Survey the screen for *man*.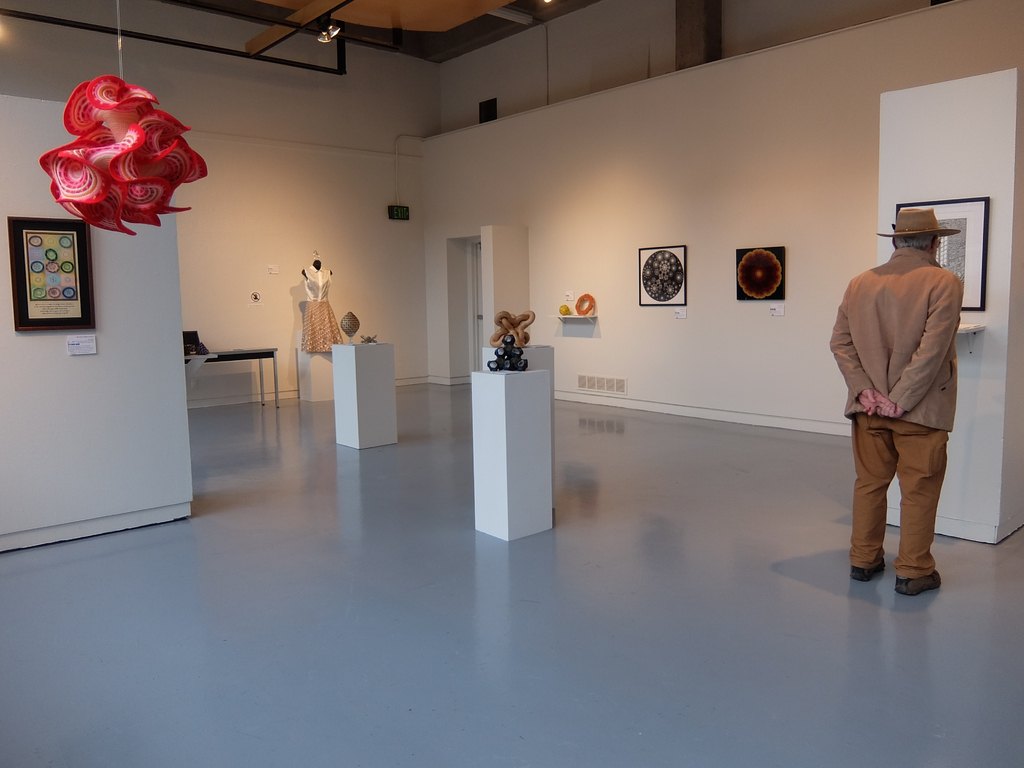
Survey found: locate(823, 183, 973, 616).
